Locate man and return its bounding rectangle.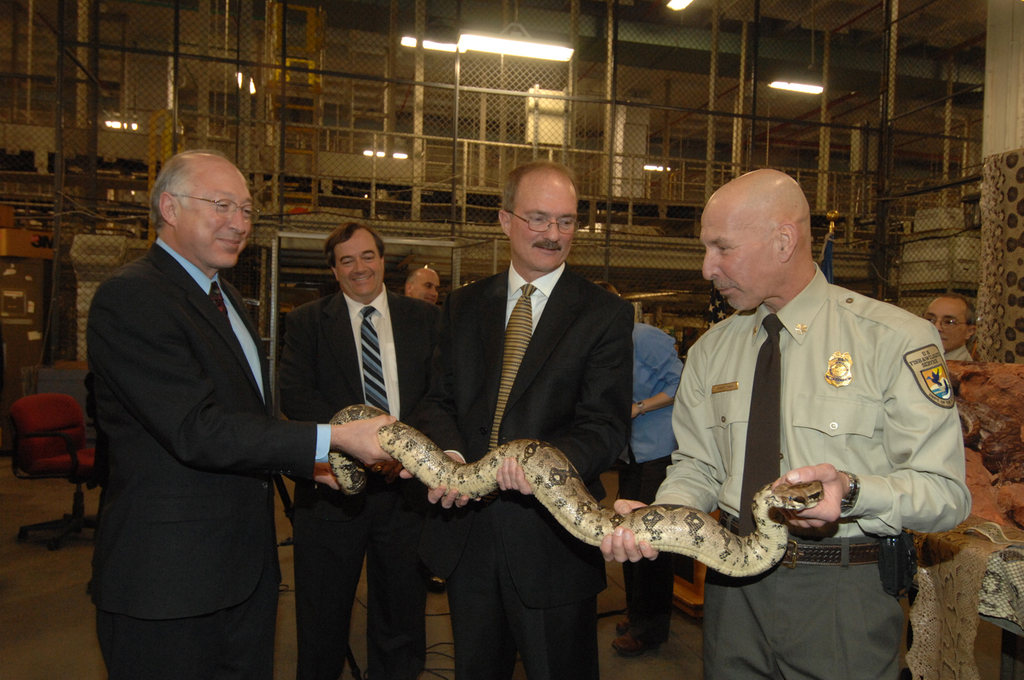
x1=91, y1=149, x2=399, y2=679.
